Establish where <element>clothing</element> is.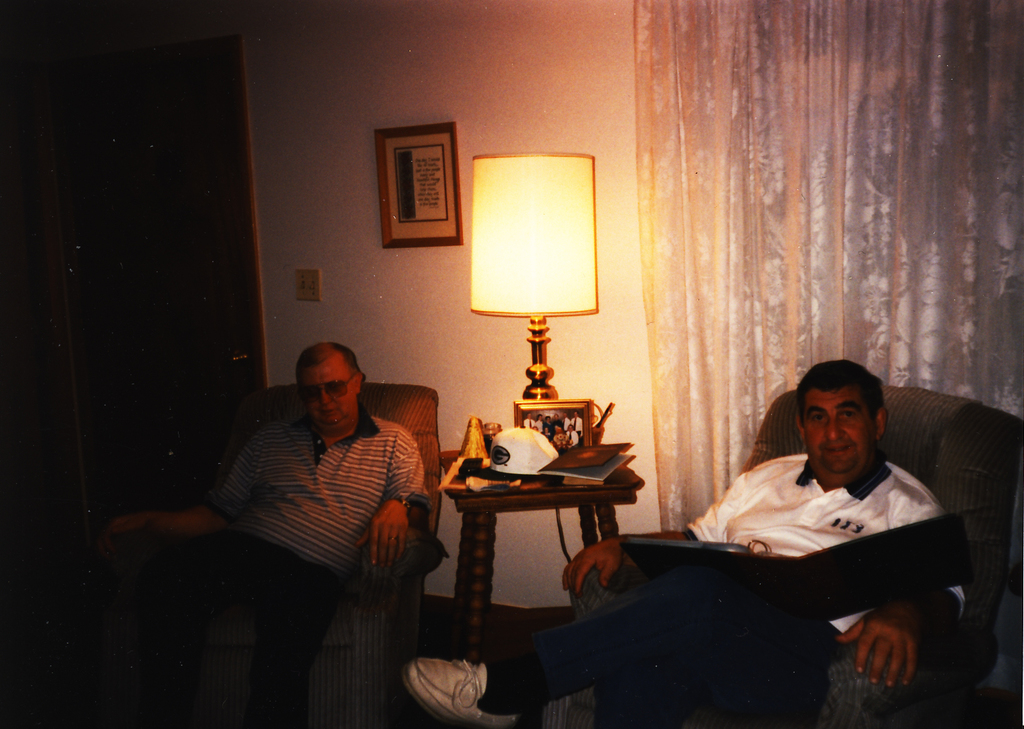
Established at box(472, 443, 975, 728).
